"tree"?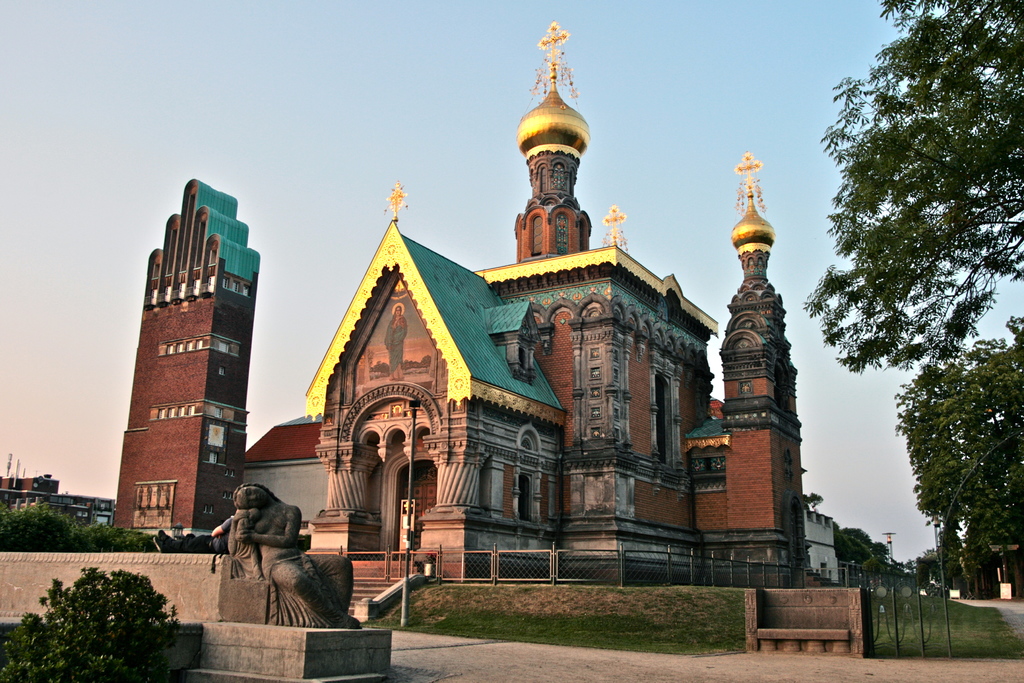
836 522 872 543
